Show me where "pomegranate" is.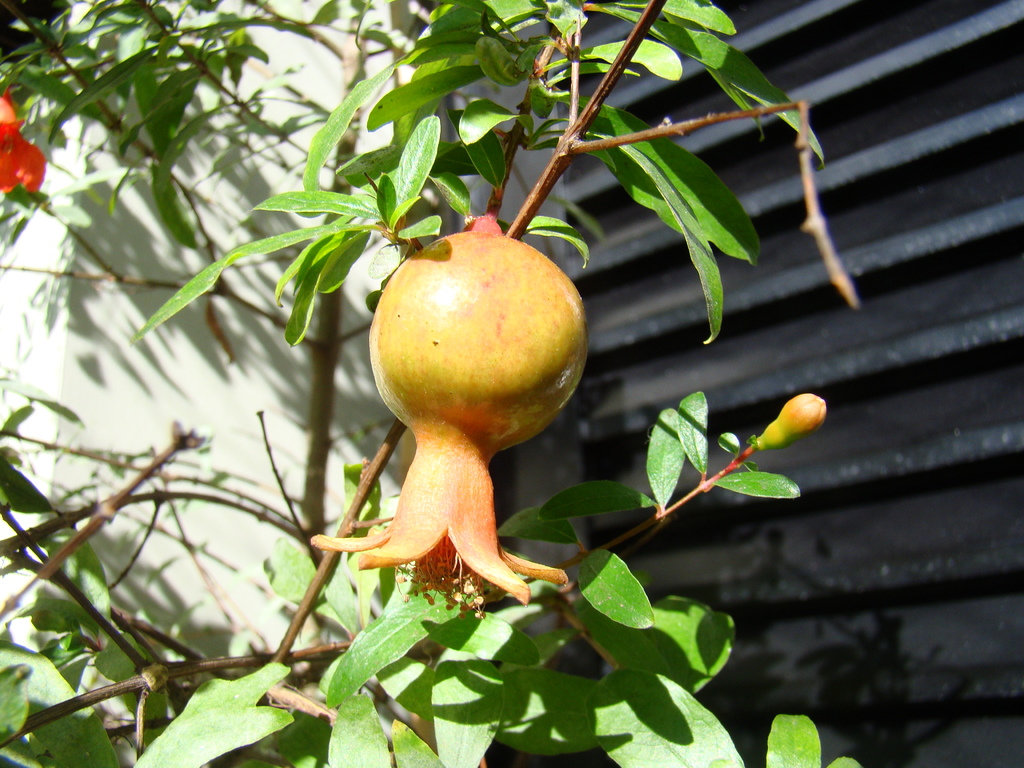
"pomegranate" is at left=310, top=206, right=593, bottom=620.
